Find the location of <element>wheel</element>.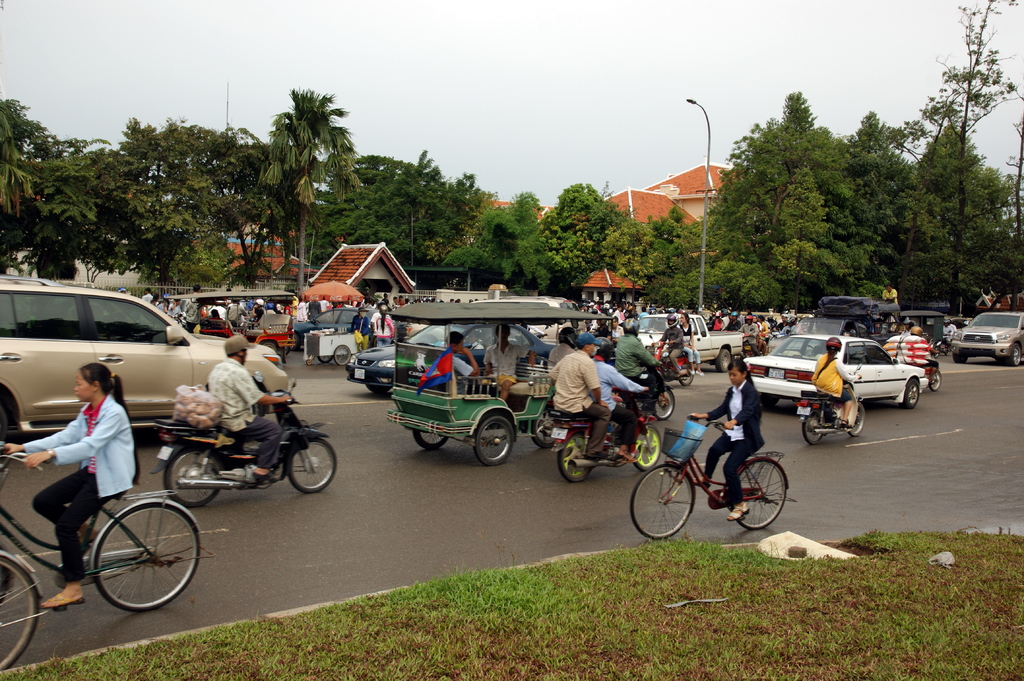
Location: locate(317, 353, 332, 364).
